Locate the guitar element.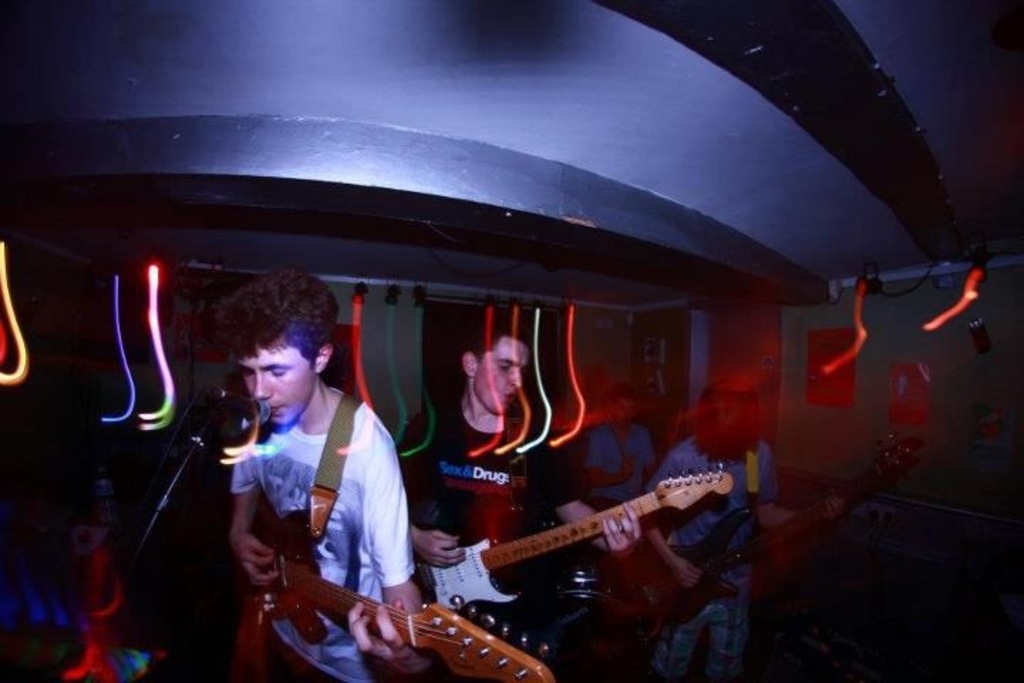
Element bbox: [212, 509, 552, 682].
